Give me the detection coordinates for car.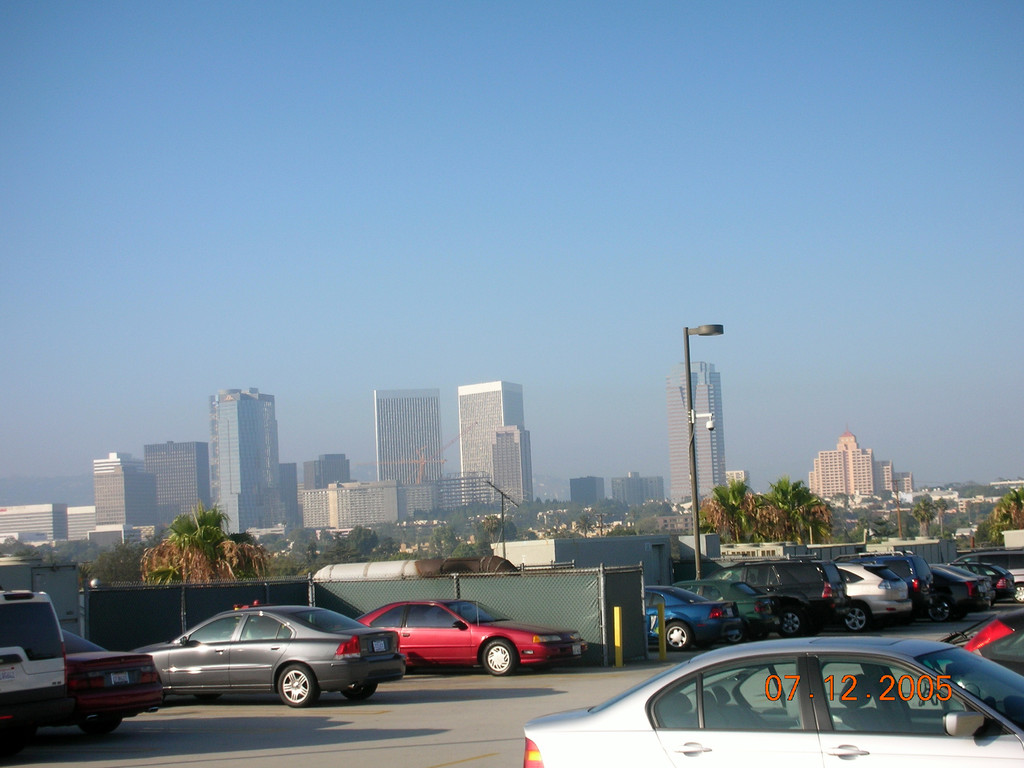
detection(943, 605, 1023, 682).
